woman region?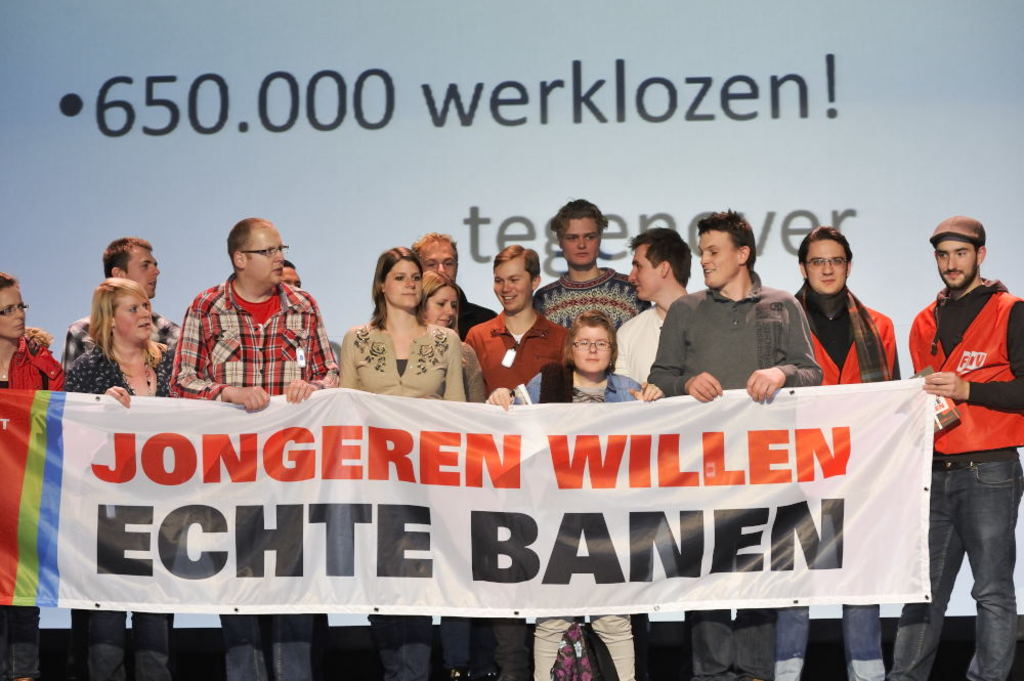
x1=66, y1=276, x2=180, y2=680
